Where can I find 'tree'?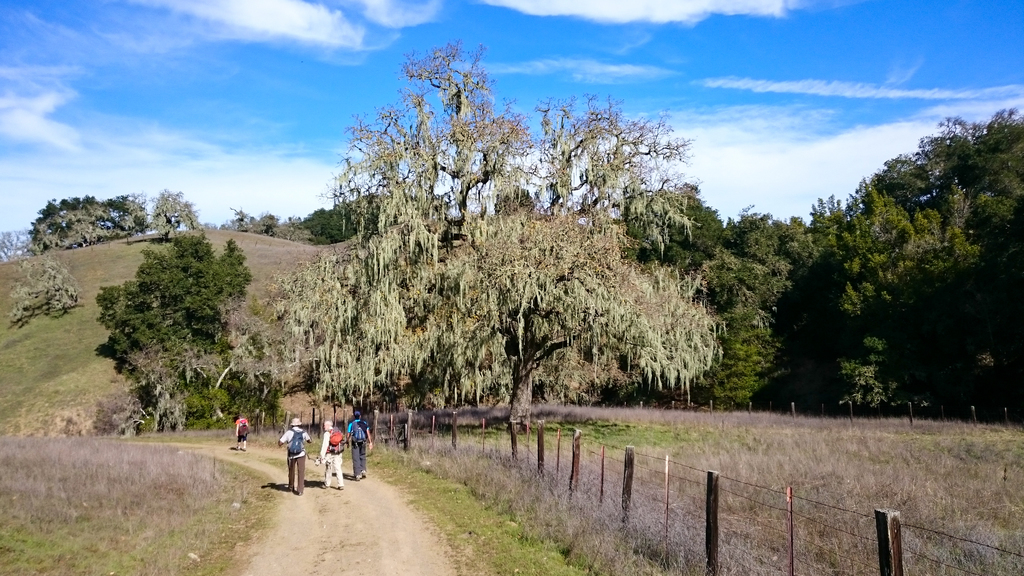
You can find it at locate(628, 109, 1023, 421).
